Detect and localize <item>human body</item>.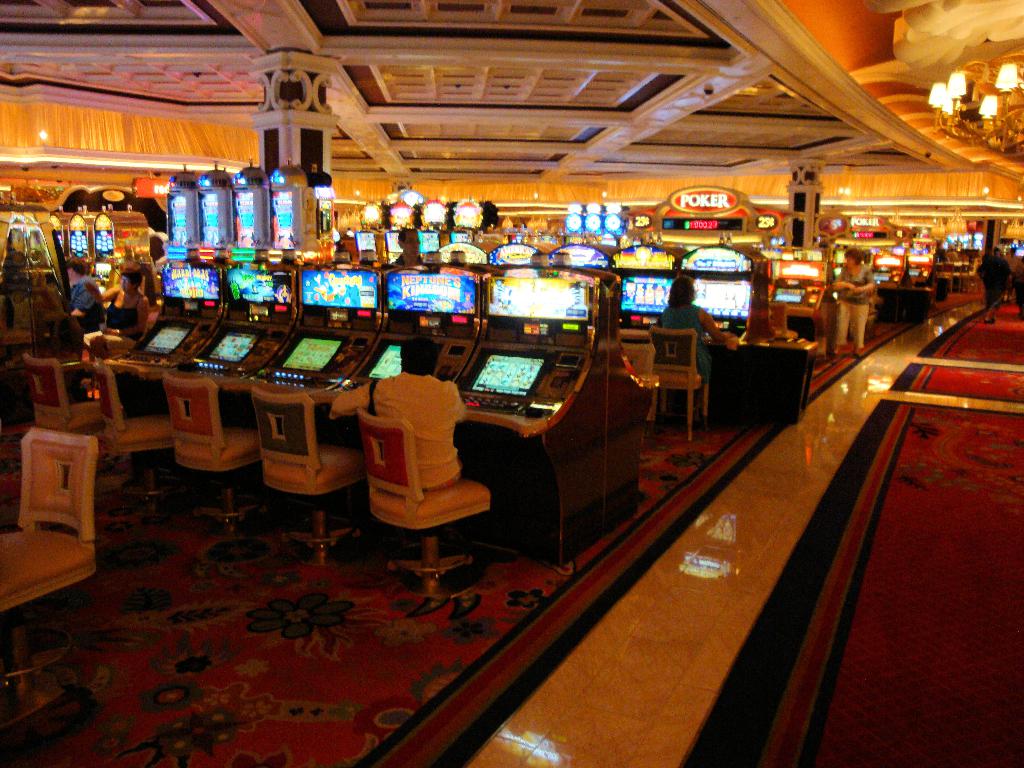
Localized at BBox(980, 254, 1021, 314).
